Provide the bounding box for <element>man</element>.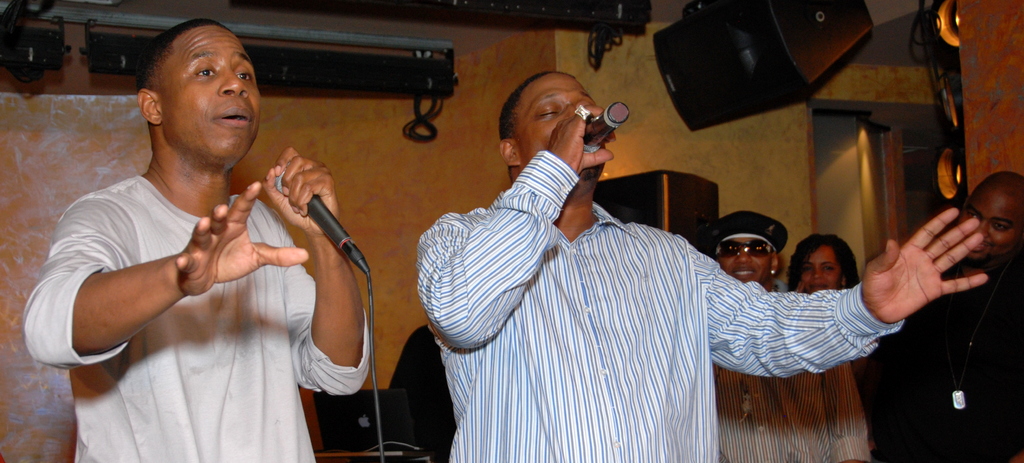
{"left": 28, "top": 21, "right": 353, "bottom": 434}.
